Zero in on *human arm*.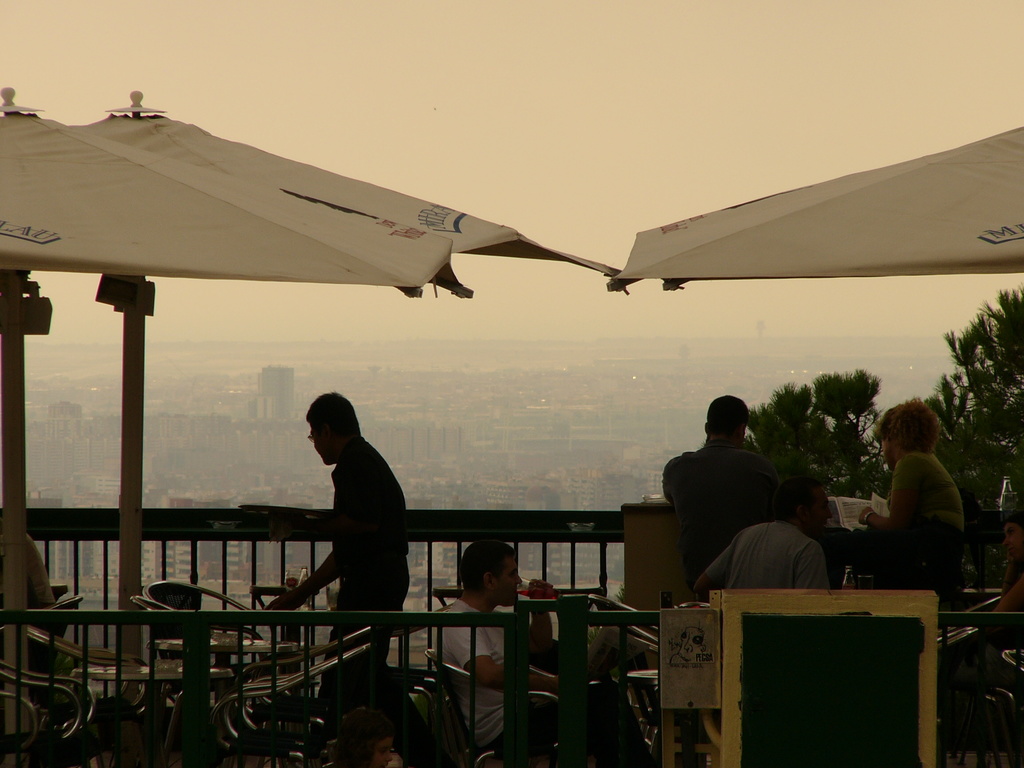
Zeroed in: pyautogui.locateOnScreen(257, 451, 371, 616).
